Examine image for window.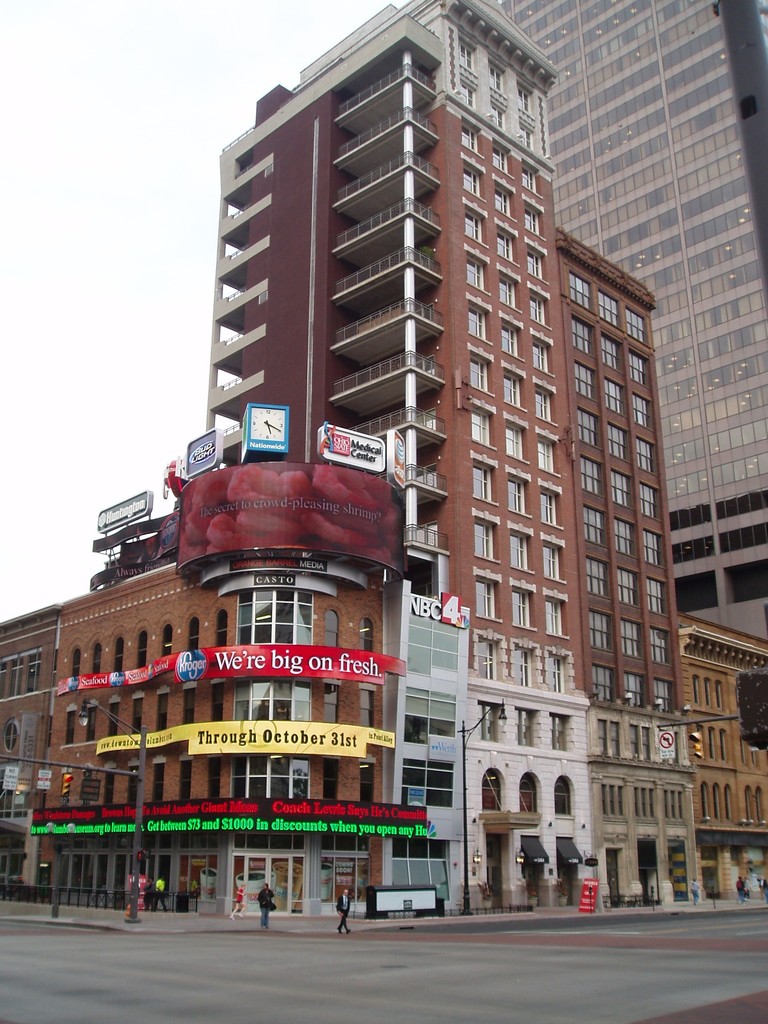
Examination result: crop(737, 736, 748, 765).
